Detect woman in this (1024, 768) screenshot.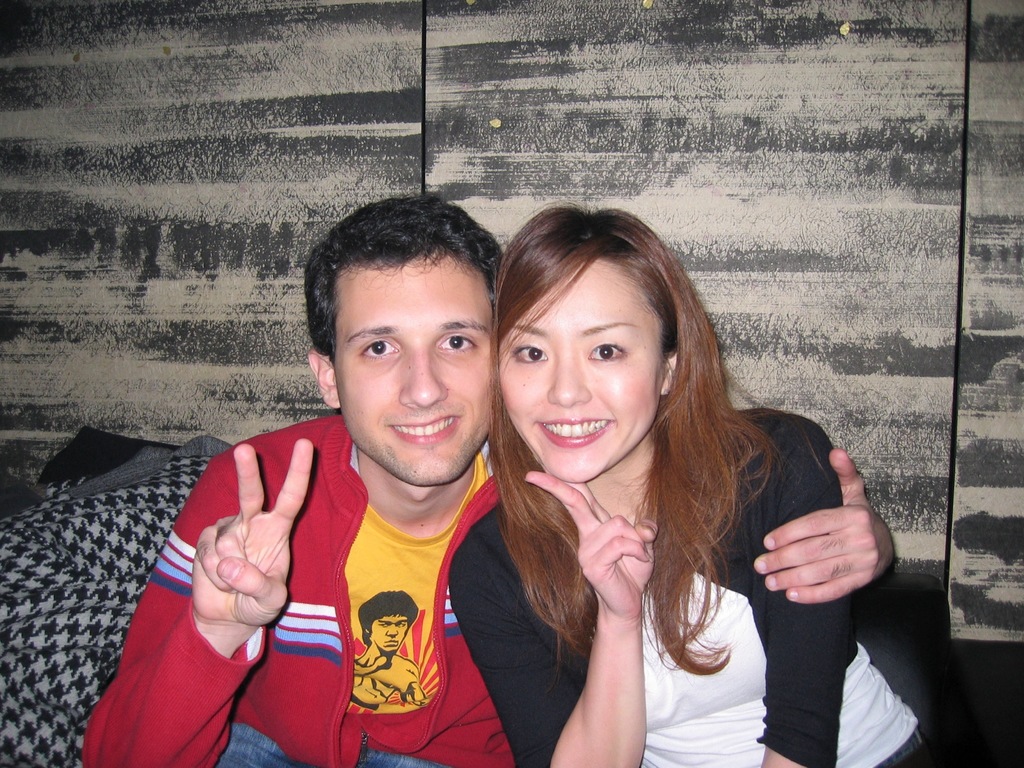
Detection: region(457, 196, 870, 767).
